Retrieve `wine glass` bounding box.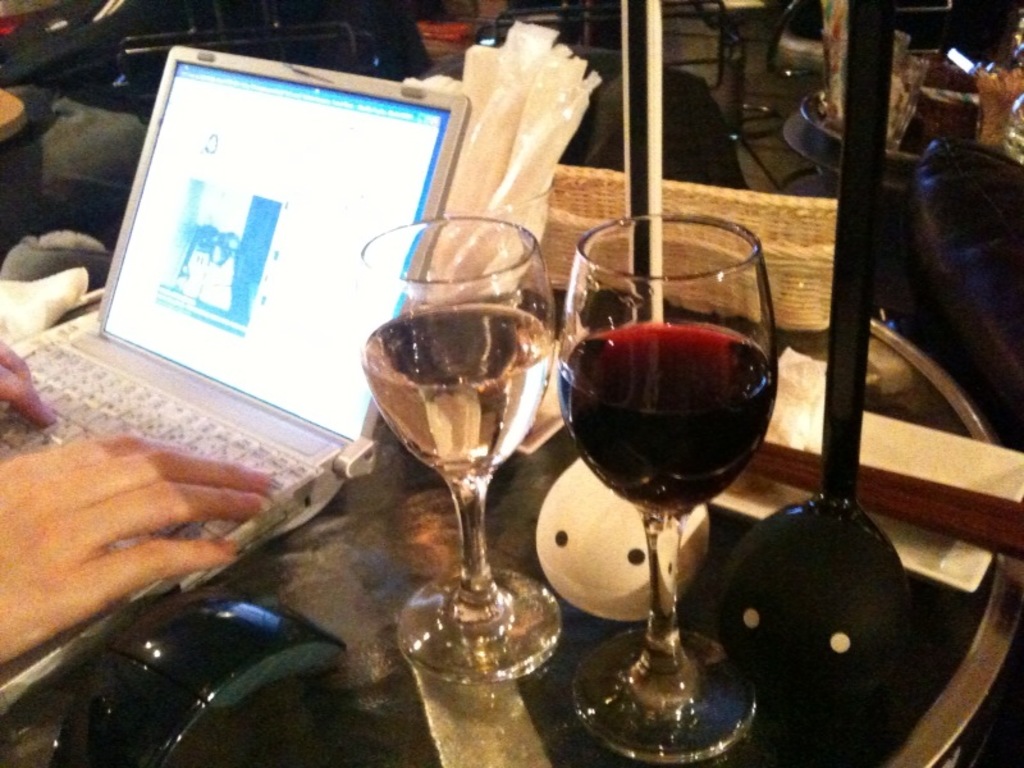
Bounding box: (left=552, top=211, right=778, bottom=760).
